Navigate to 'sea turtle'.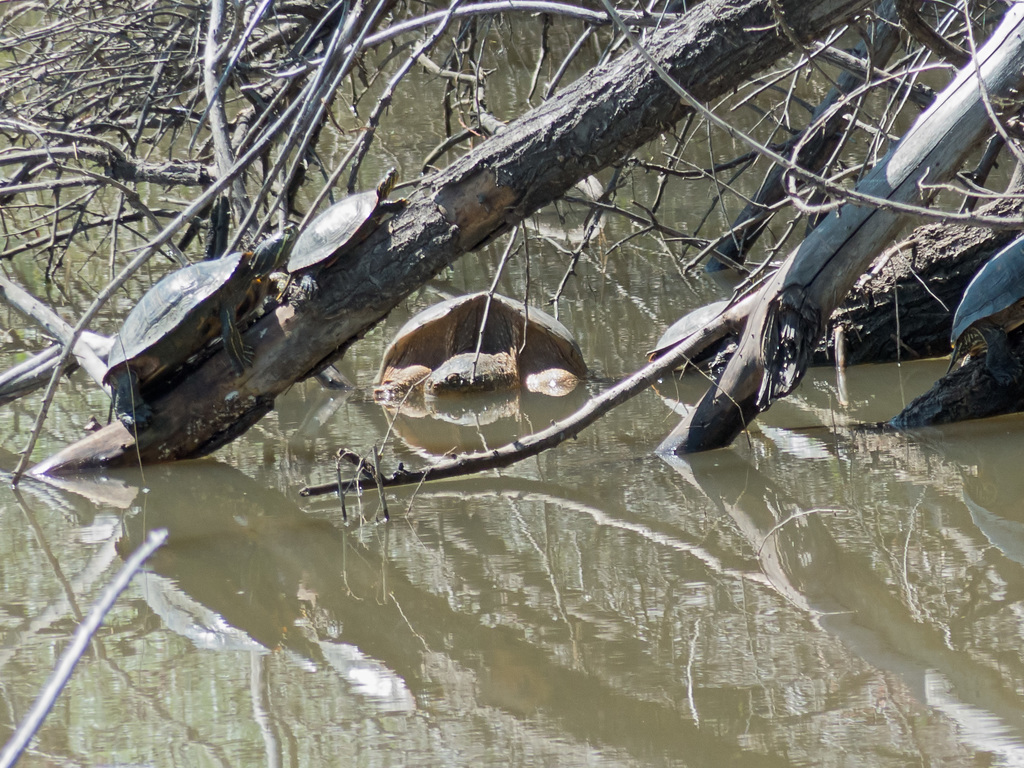
Navigation target: l=650, t=301, r=734, b=363.
